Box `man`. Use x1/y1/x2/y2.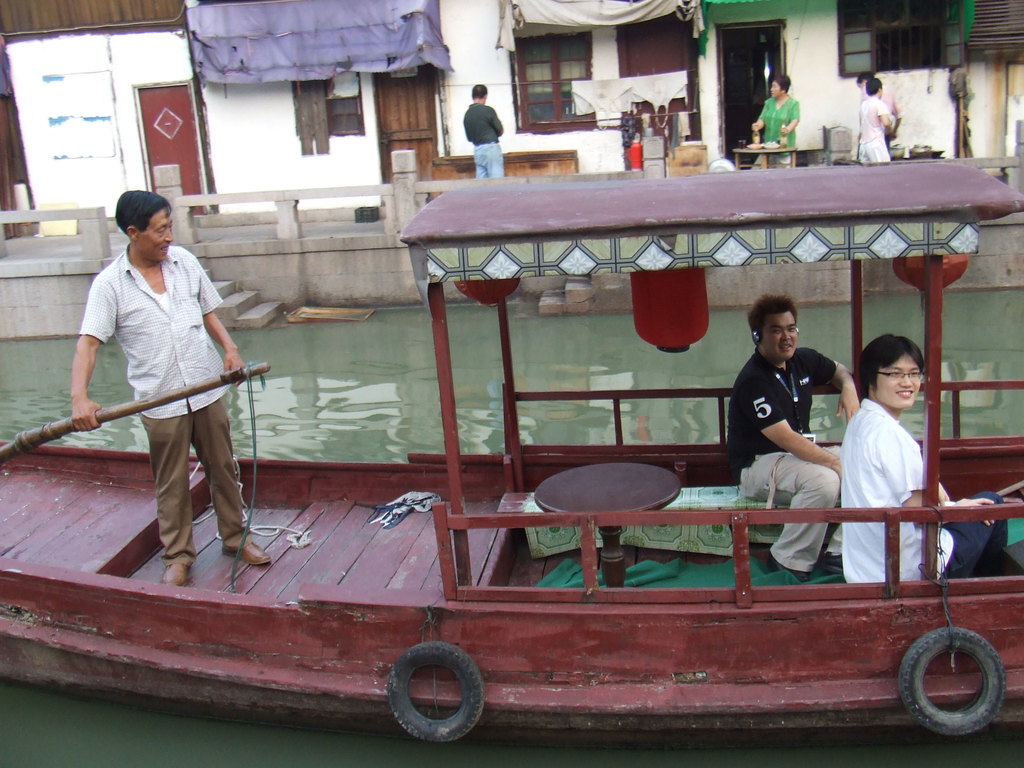
861/78/892/163.
